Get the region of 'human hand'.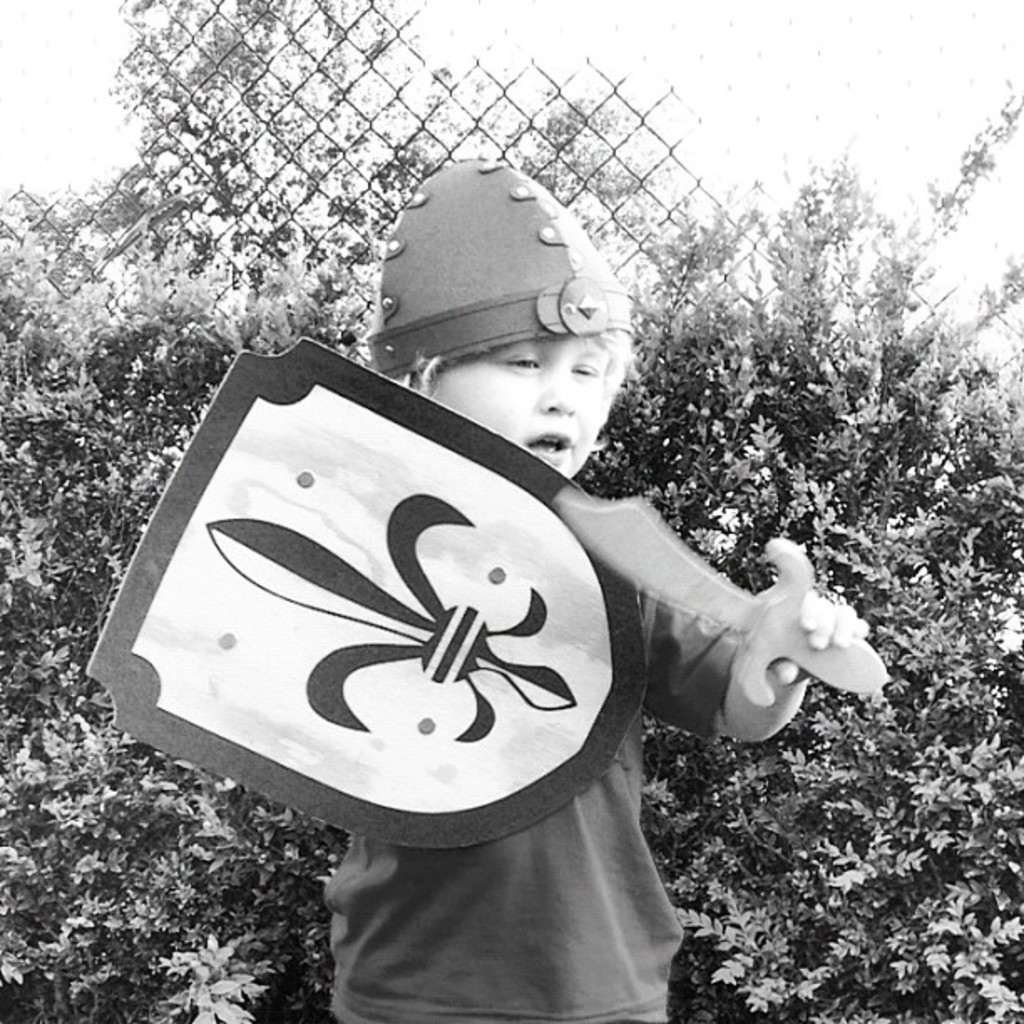
bbox=(766, 587, 865, 686).
